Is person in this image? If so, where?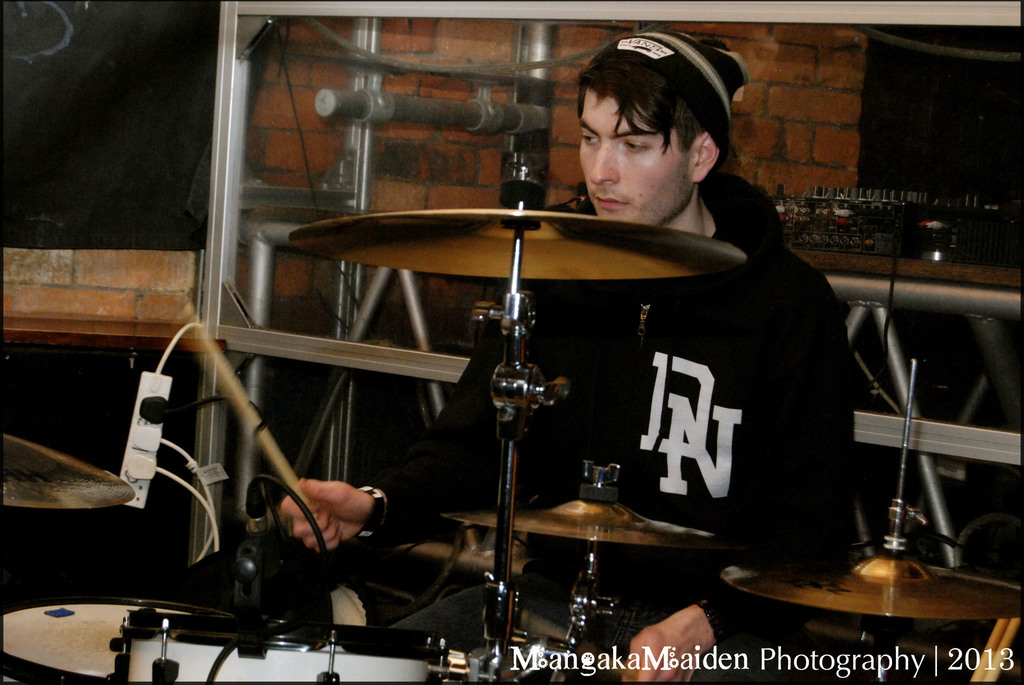
Yes, at 278, 34, 860, 681.
